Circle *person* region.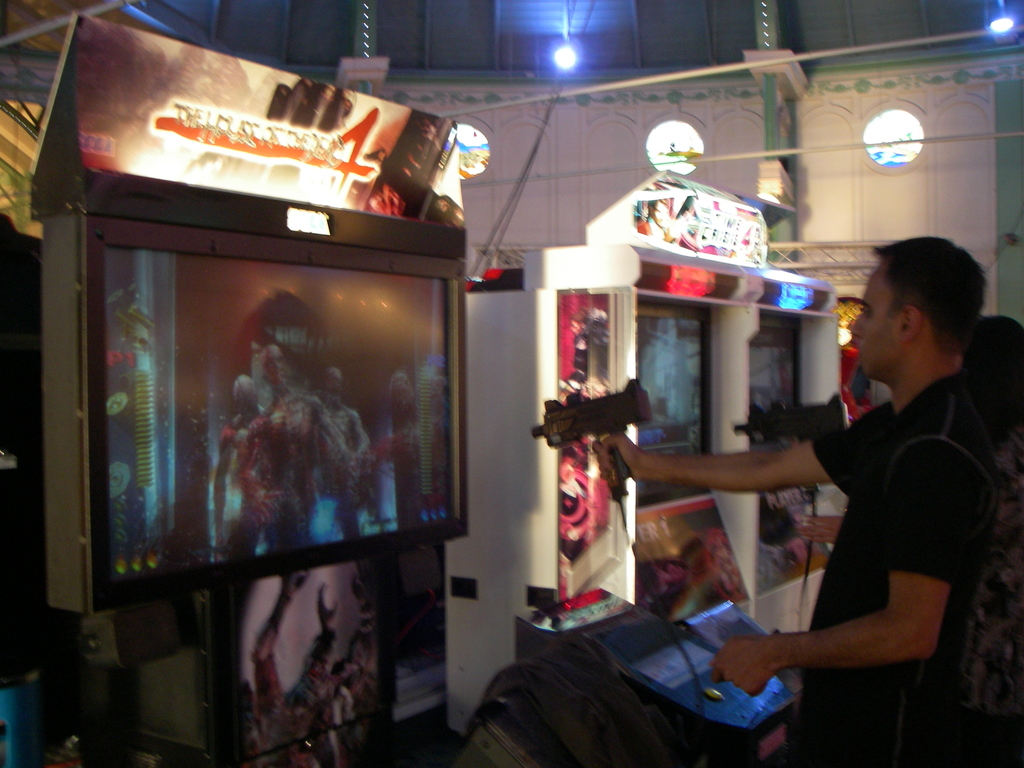
Region: x1=593 y1=236 x2=995 y2=767.
